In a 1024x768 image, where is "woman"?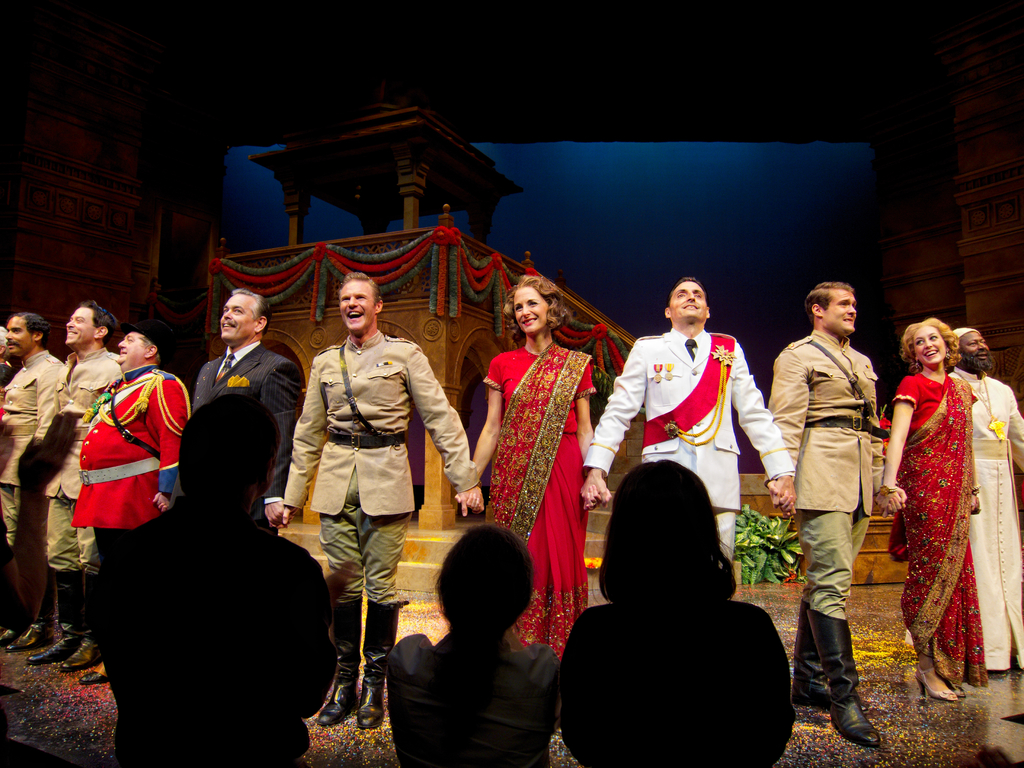
[559,463,799,767].
